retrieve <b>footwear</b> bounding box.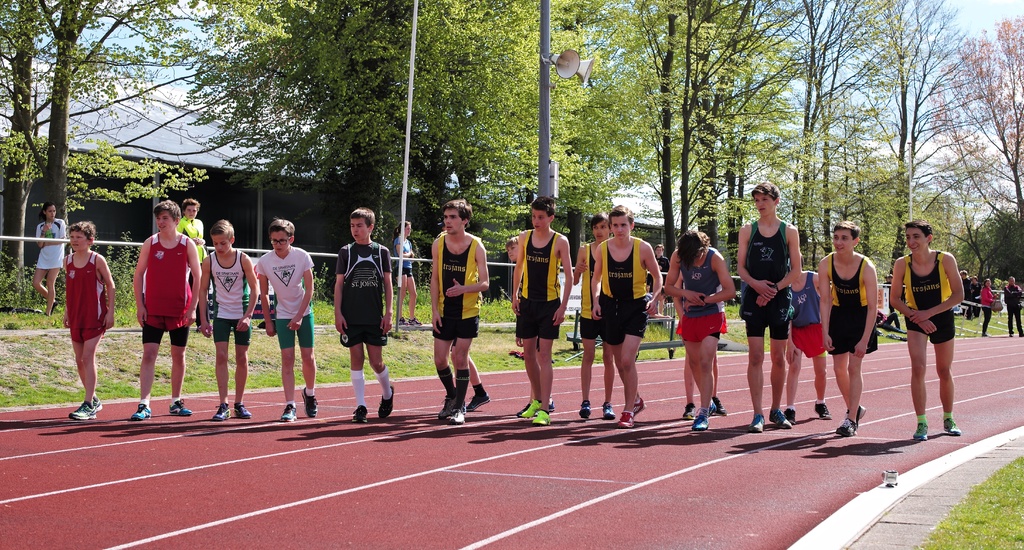
Bounding box: {"left": 533, "top": 407, "right": 549, "bottom": 425}.
